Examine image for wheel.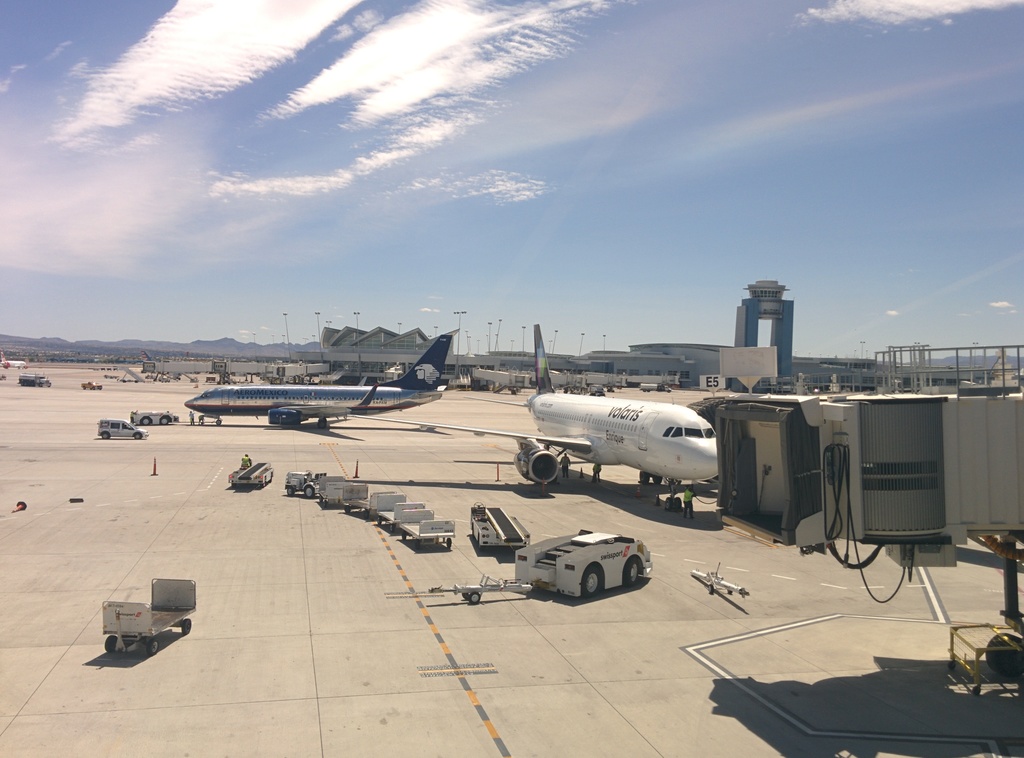
Examination result: (145,638,161,656).
